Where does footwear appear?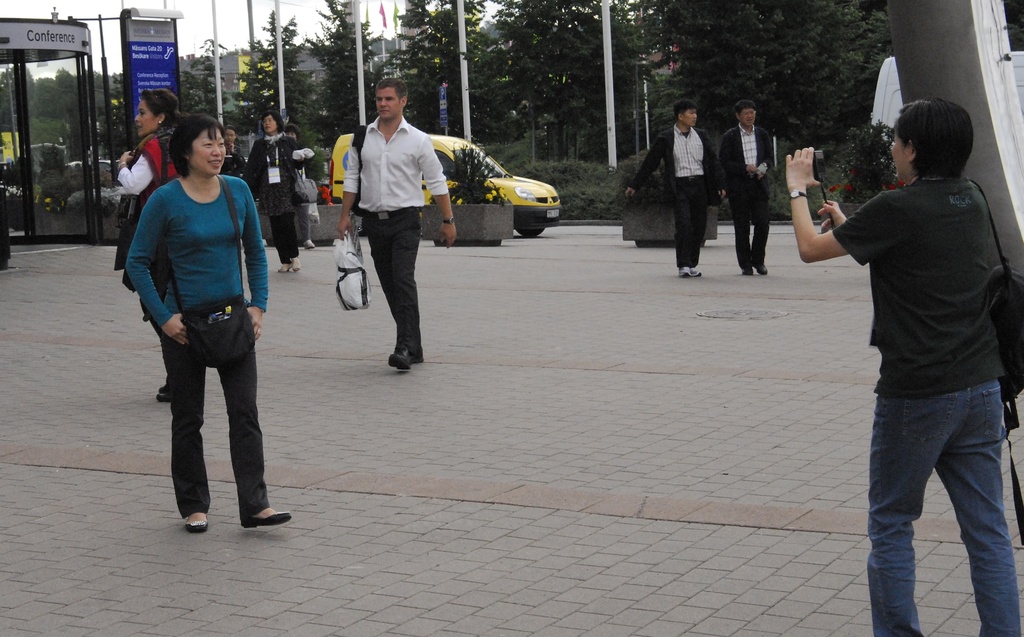
Appears at (388, 346, 417, 374).
